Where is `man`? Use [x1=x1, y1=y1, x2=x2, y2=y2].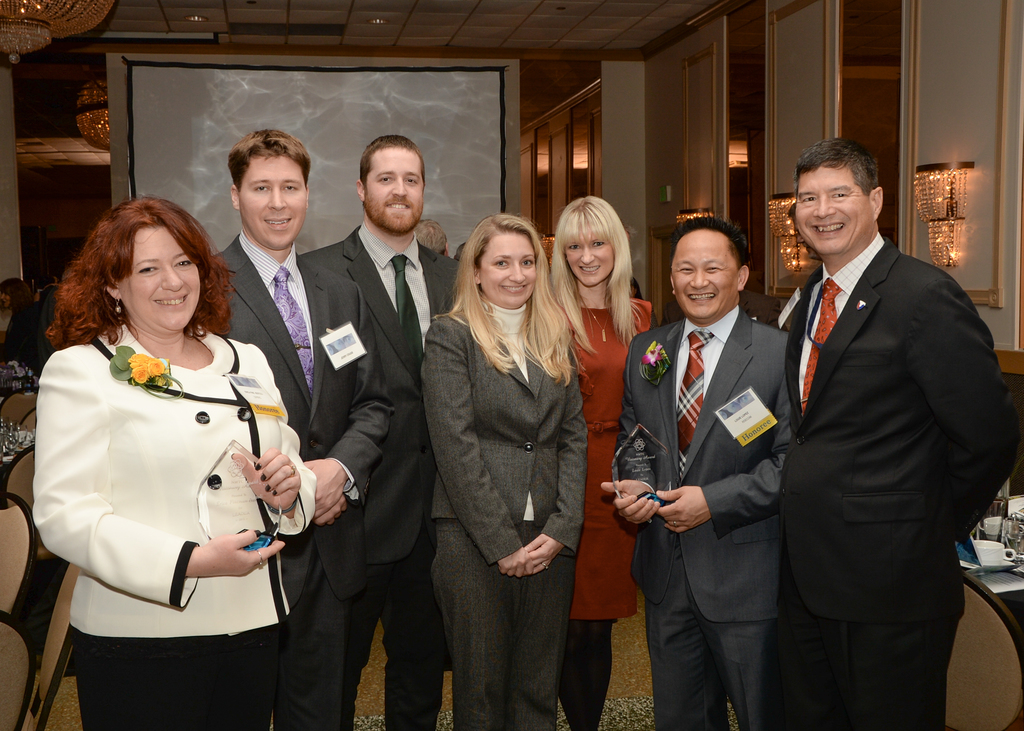
[x1=603, y1=214, x2=801, y2=730].
